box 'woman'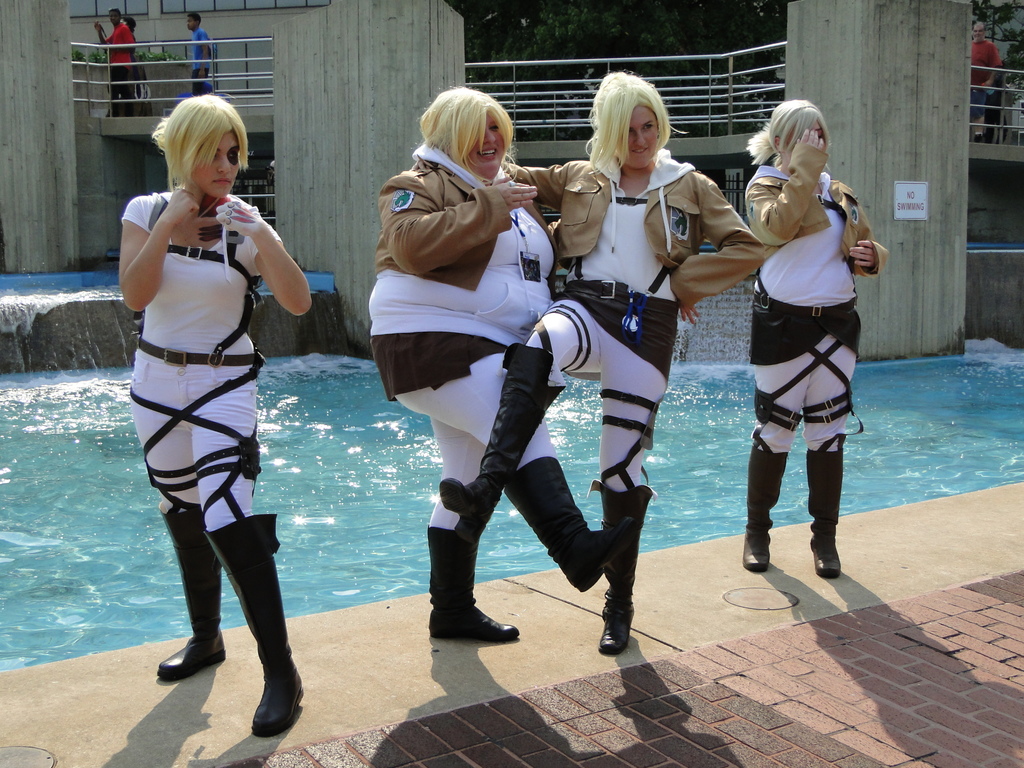
box=[118, 93, 312, 739]
